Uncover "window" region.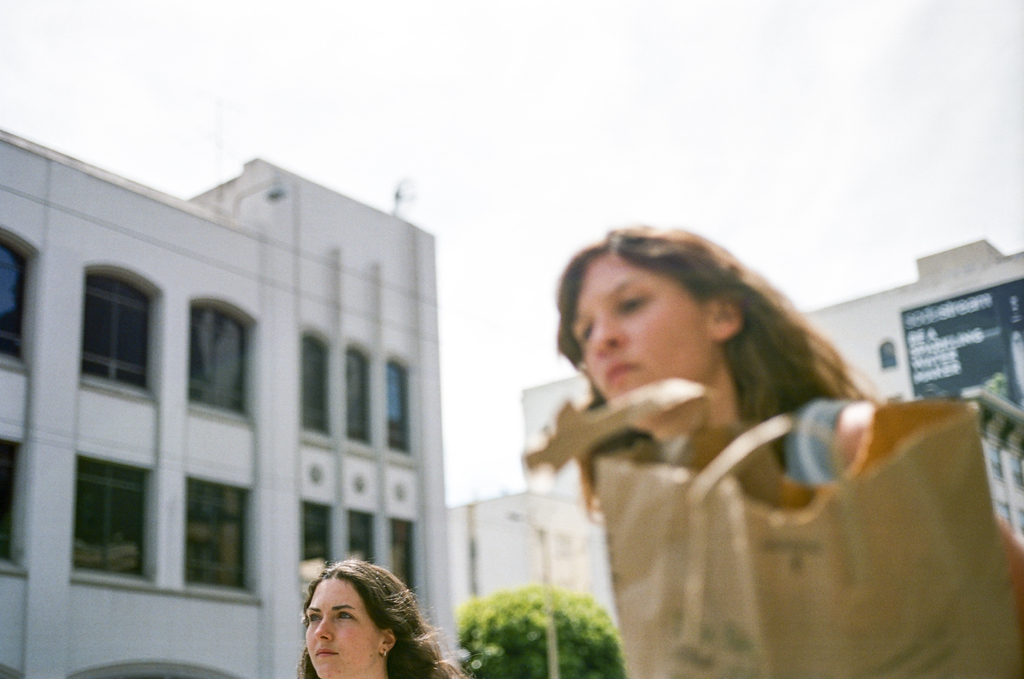
Uncovered: x1=299, y1=332, x2=330, y2=445.
